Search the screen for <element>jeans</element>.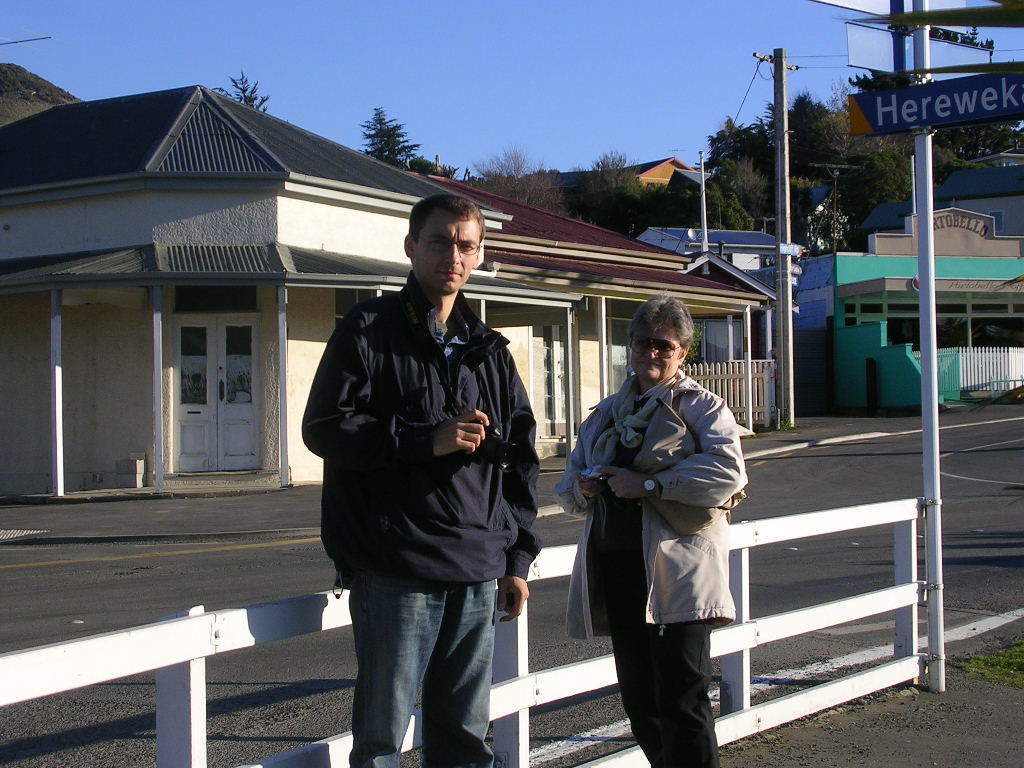
Found at [615, 544, 721, 767].
